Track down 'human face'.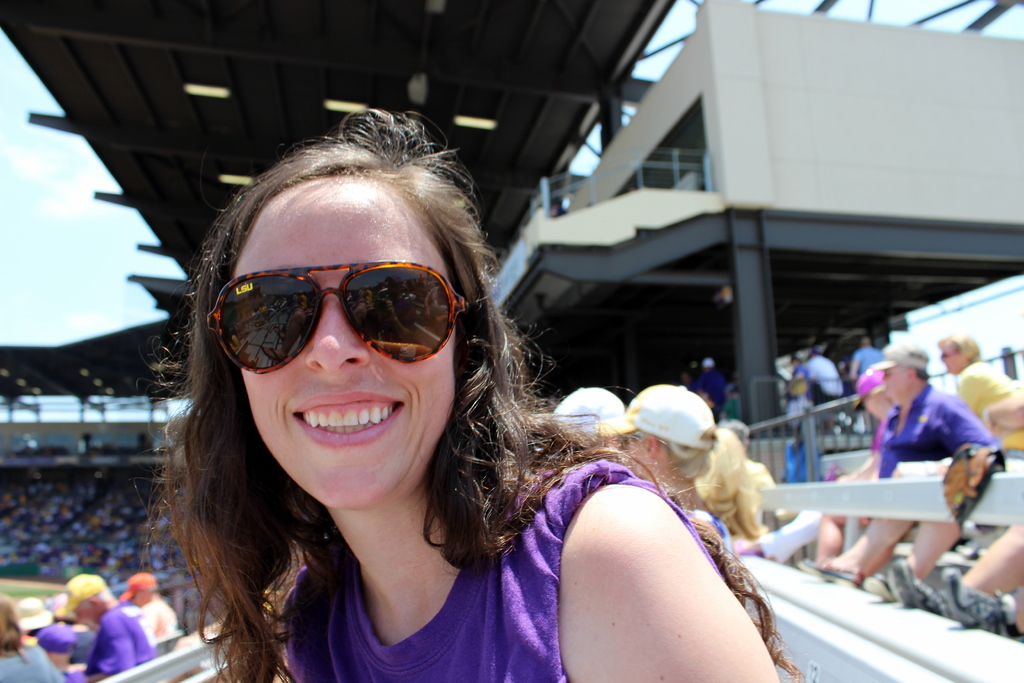
Tracked to {"left": 881, "top": 364, "right": 918, "bottom": 402}.
